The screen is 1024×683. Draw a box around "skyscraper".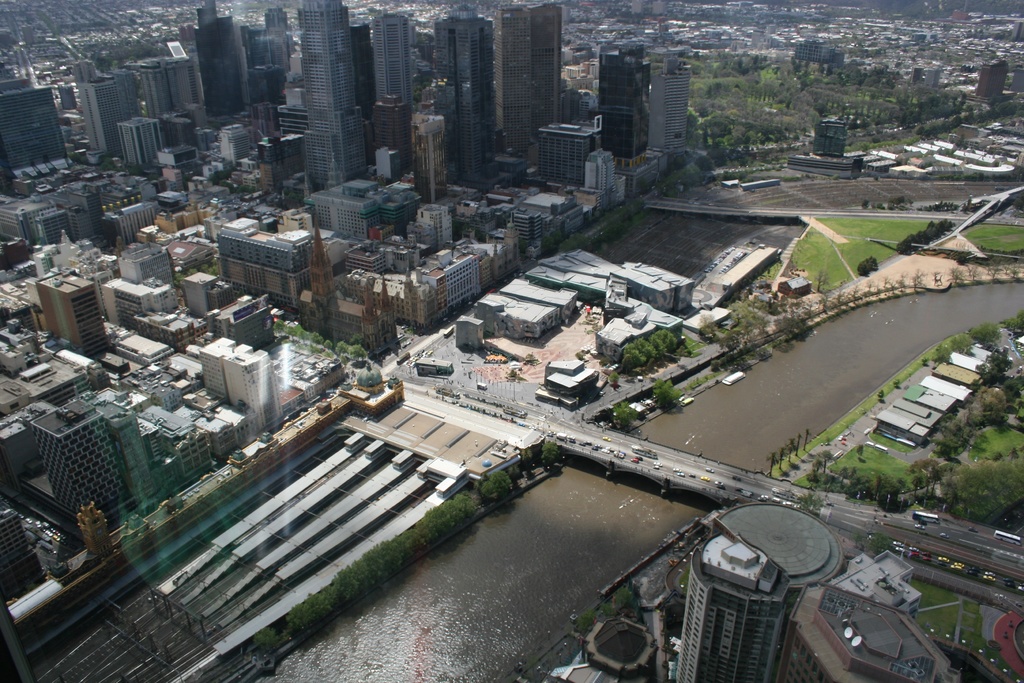
(left=372, top=15, right=414, bottom=112).
